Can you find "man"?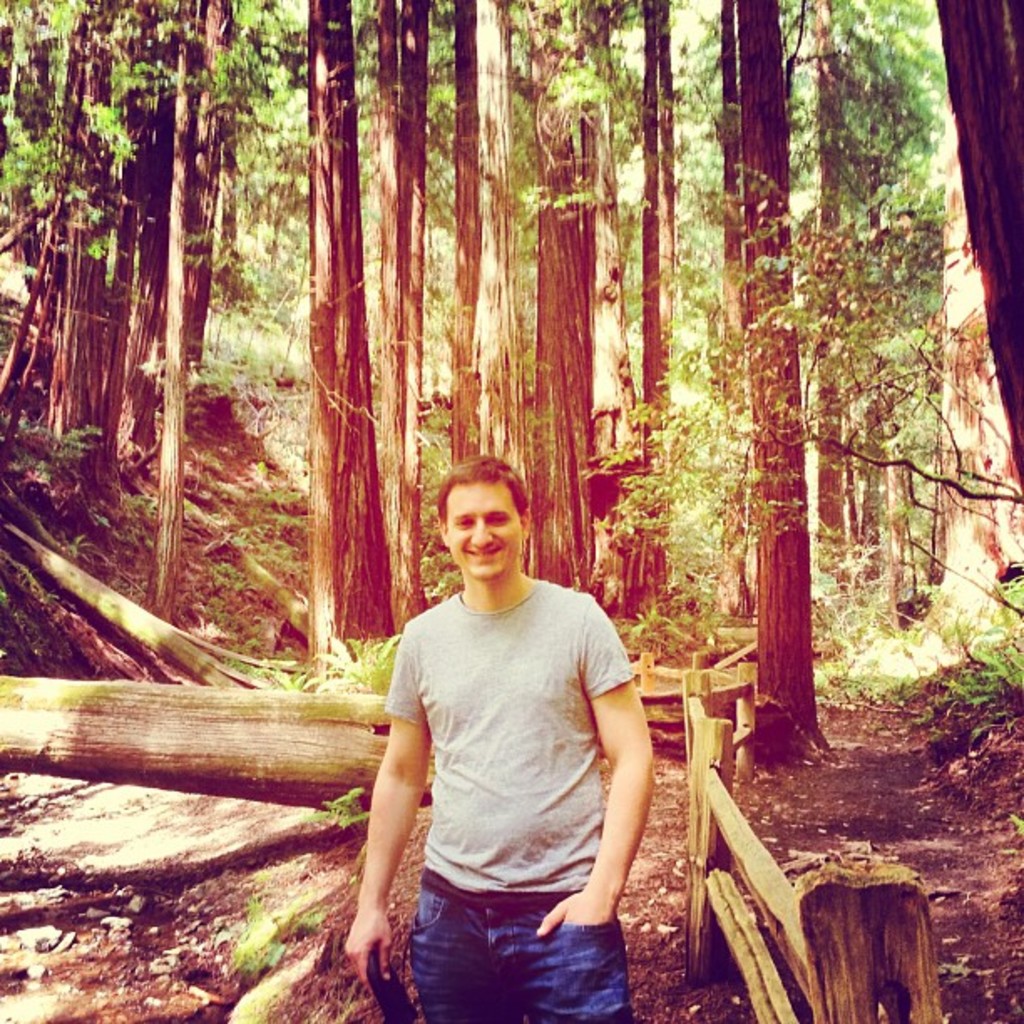
Yes, bounding box: 353,425,668,1019.
